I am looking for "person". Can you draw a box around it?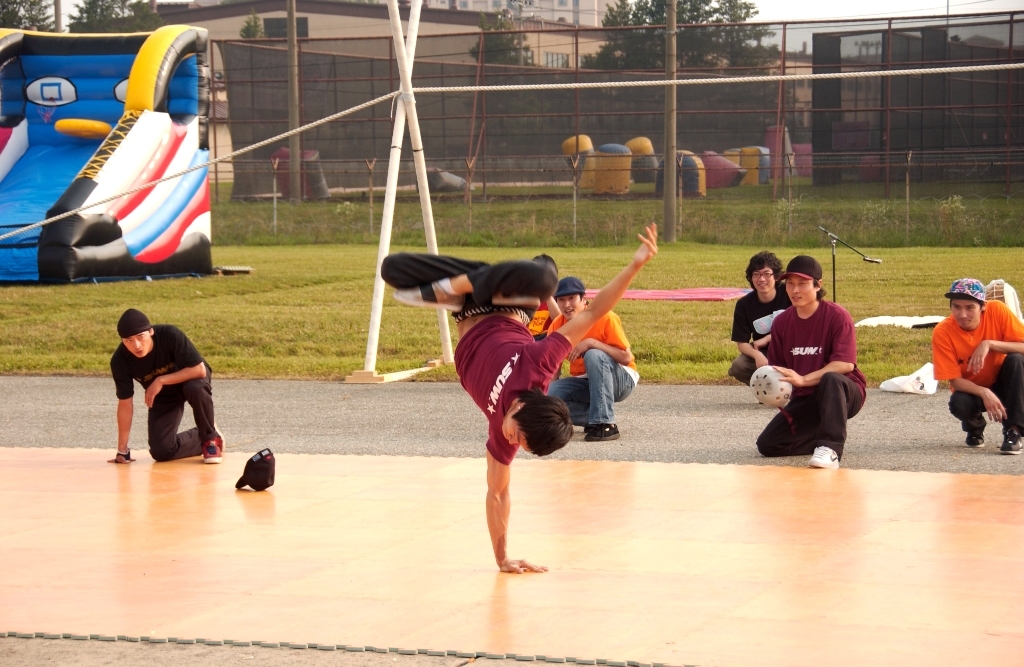
Sure, the bounding box is {"x1": 926, "y1": 275, "x2": 1023, "y2": 456}.
